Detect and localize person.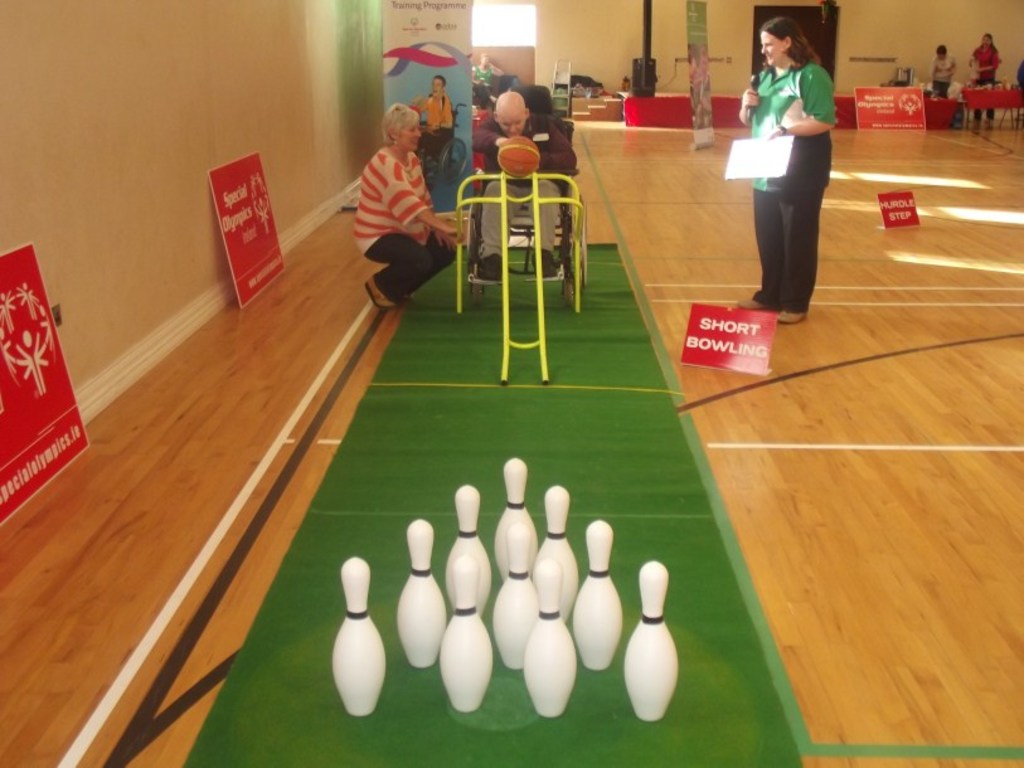
Localized at 931 43 955 94.
